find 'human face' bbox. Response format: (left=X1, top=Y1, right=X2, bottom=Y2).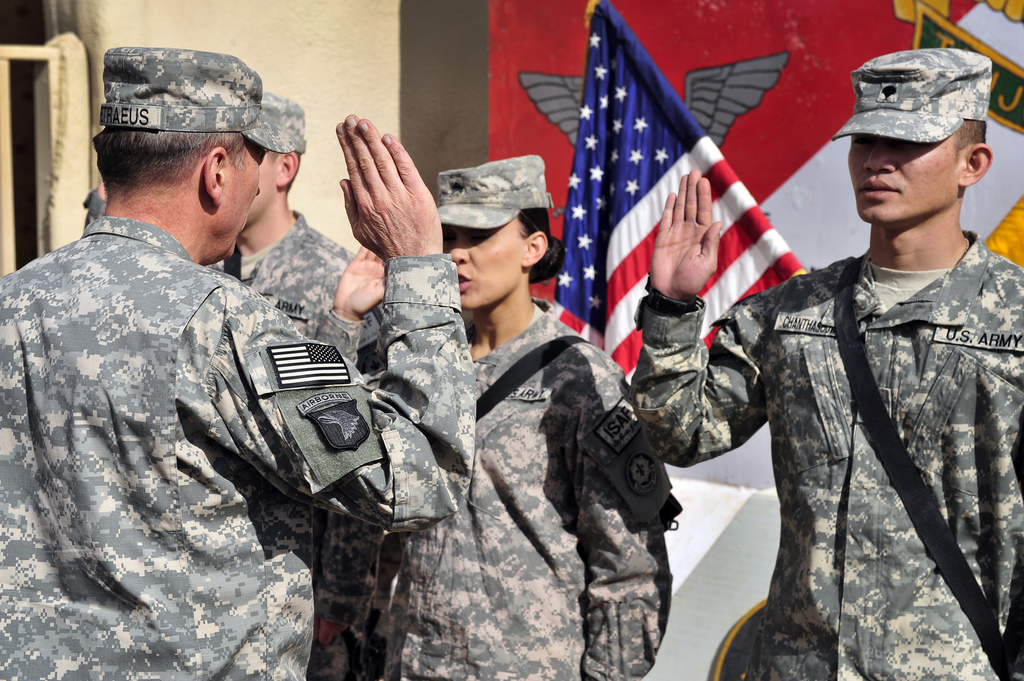
(left=248, top=138, right=284, bottom=232).
